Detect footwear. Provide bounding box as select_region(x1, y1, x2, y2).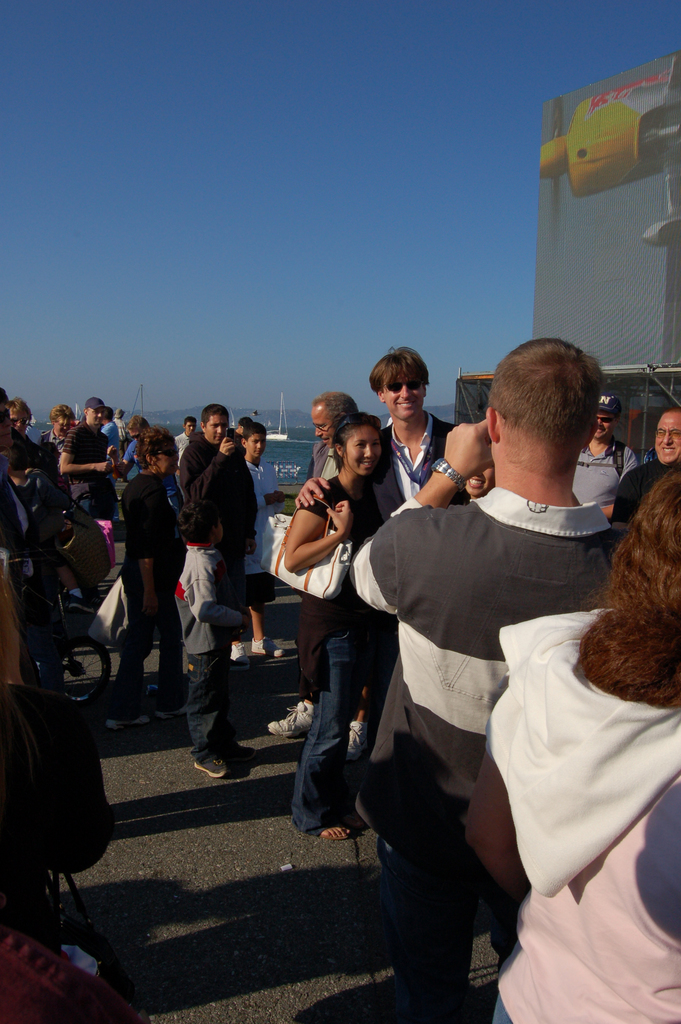
select_region(267, 699, 314, 737).
